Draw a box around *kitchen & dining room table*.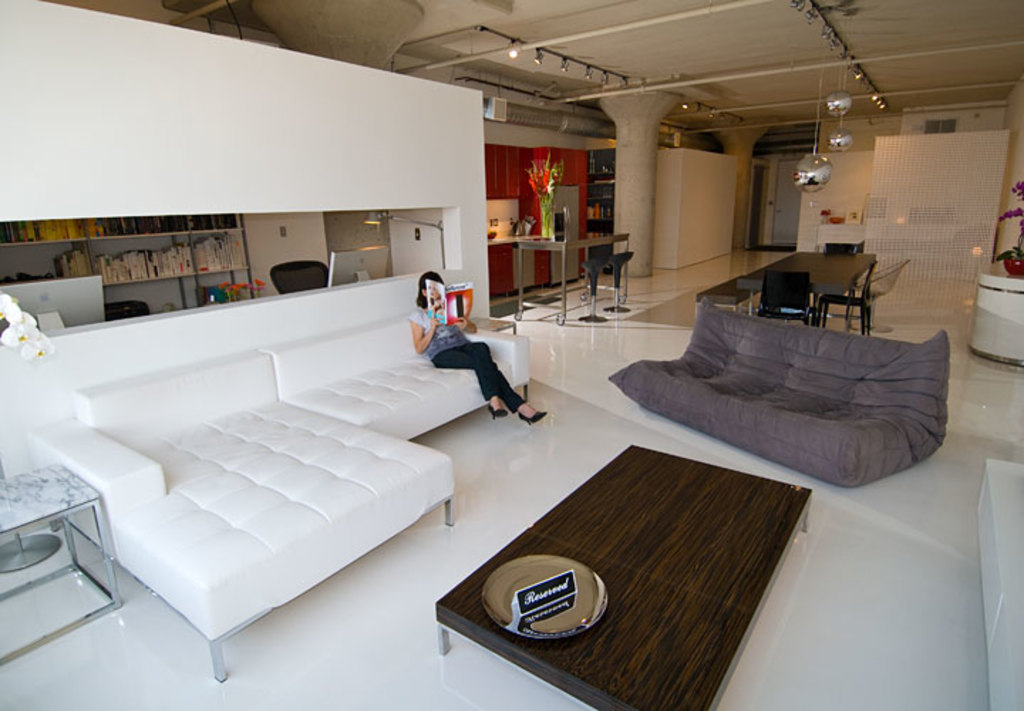
[701, 245, 909, 334].
